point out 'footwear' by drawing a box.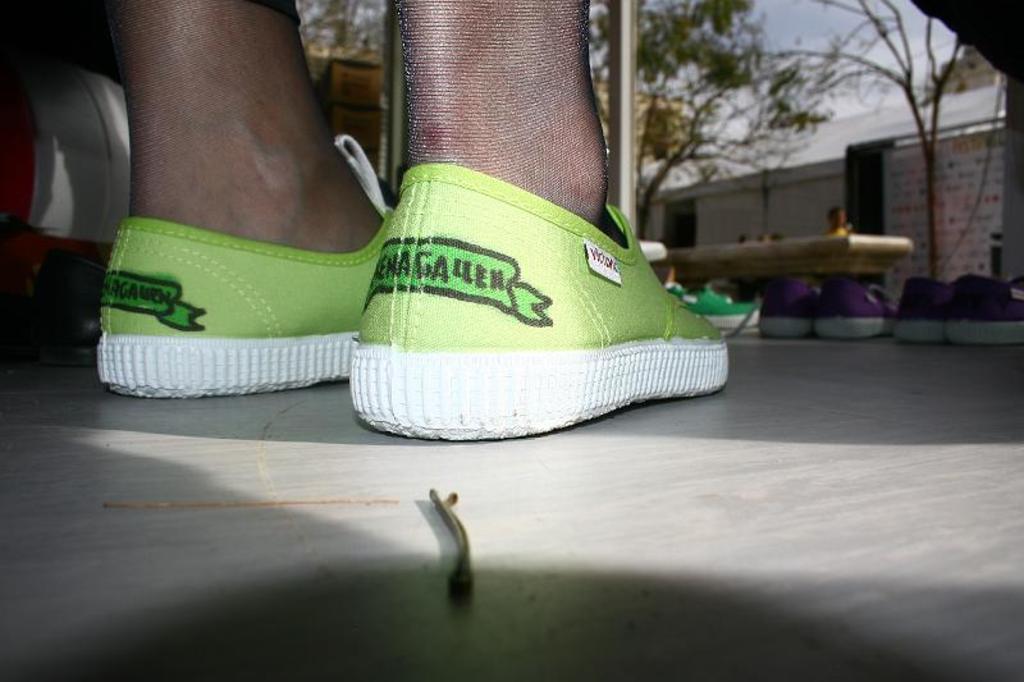
pyautogui.locateOnScreen(315, 138, 755, 449).
